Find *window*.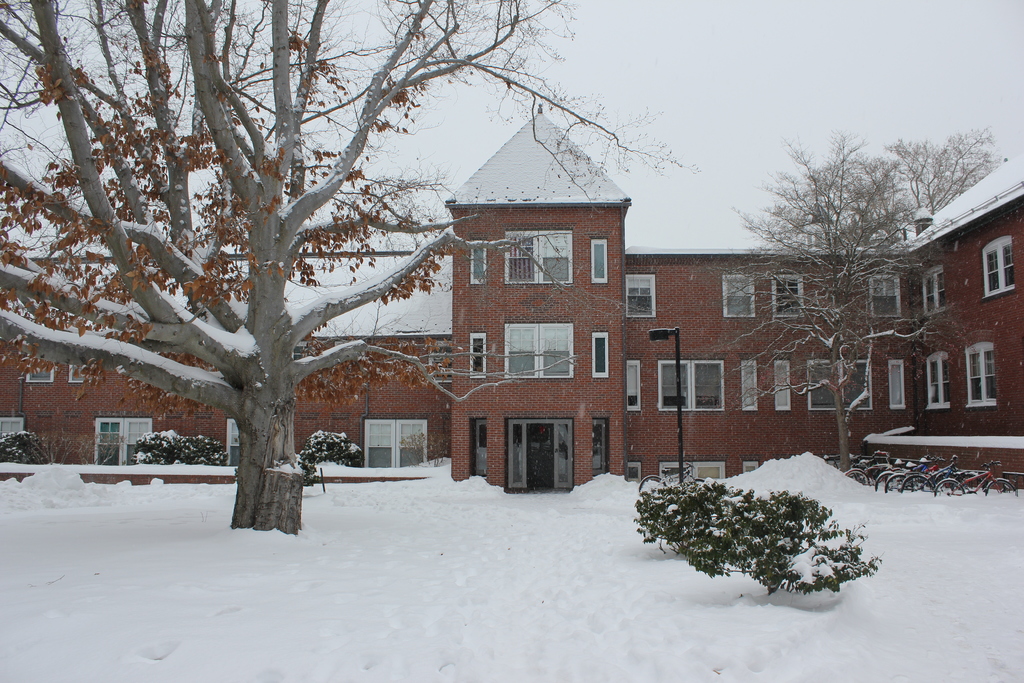
229:417:240:458.
